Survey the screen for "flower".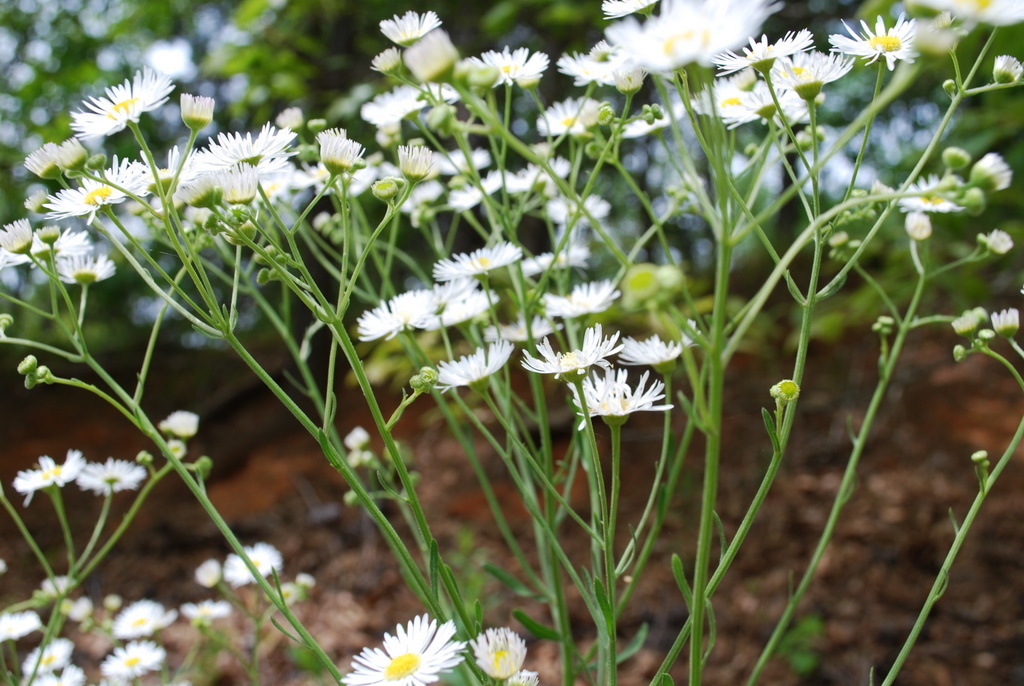
Survey found: l=369, t=176, r=386, b=199.
